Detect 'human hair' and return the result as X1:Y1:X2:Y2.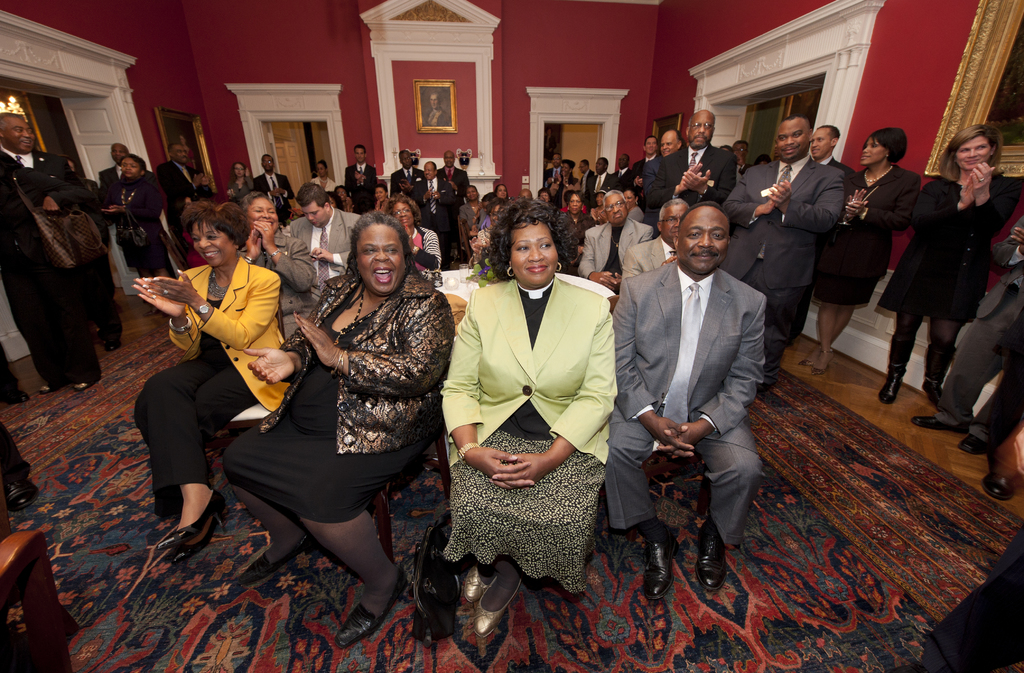
731:139:747:154.
